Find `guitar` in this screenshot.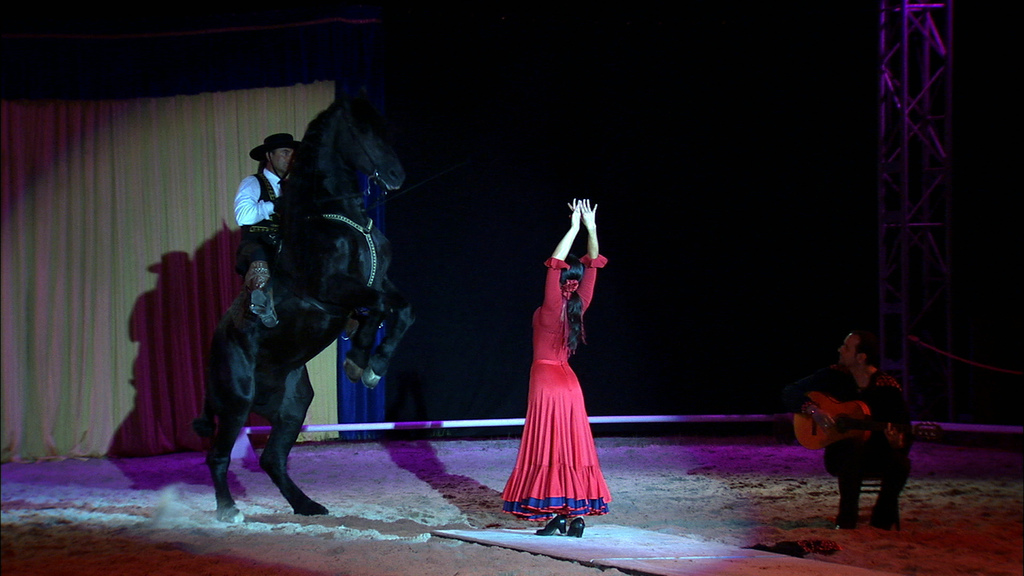
The bounding box for `guitar` is rect(791, 390, 939, 451).
